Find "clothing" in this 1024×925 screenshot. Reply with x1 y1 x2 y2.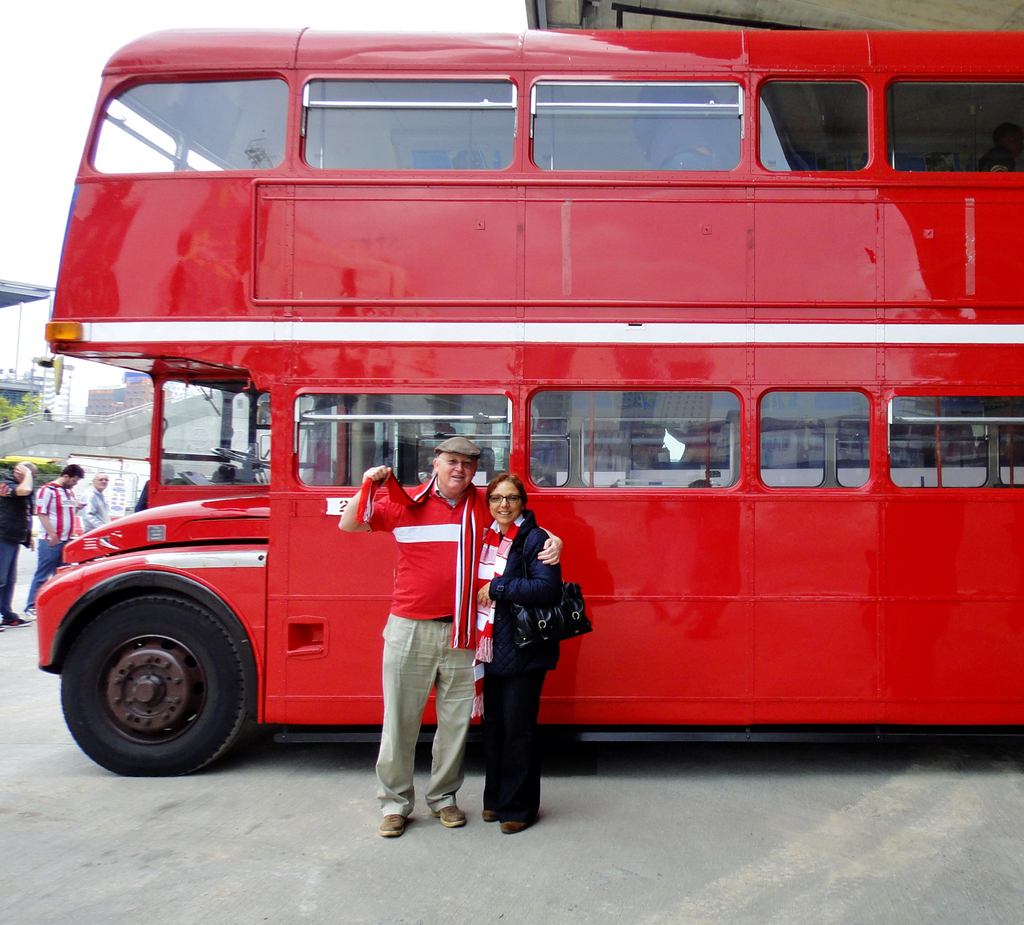
0 481 28 641.
